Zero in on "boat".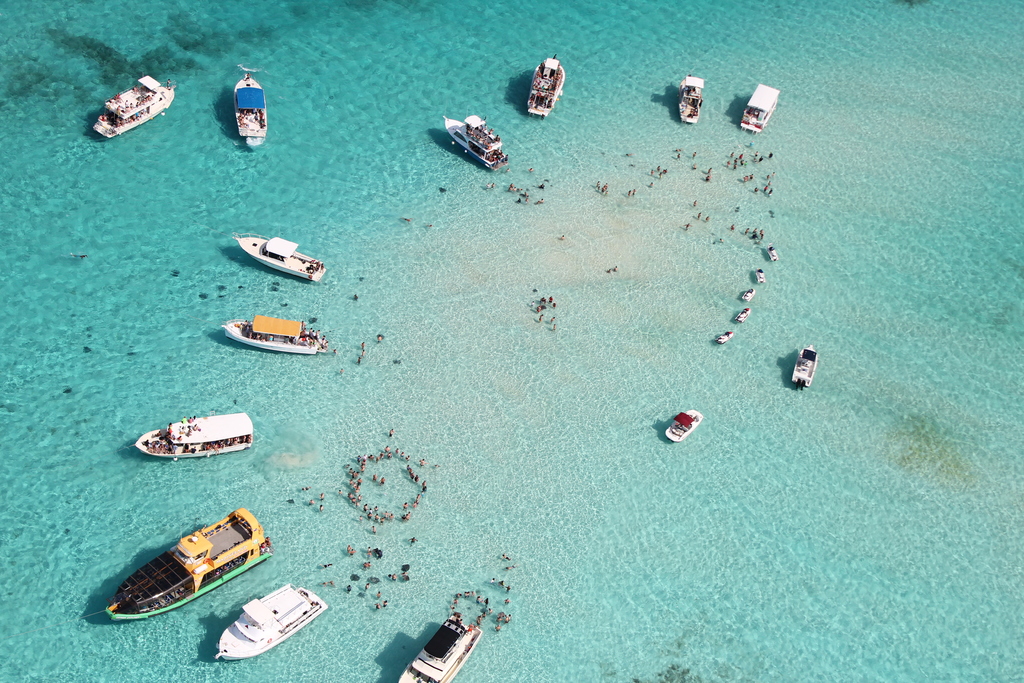
Zeroed in: x1=93 y1=72 x2=174 y2=137.
